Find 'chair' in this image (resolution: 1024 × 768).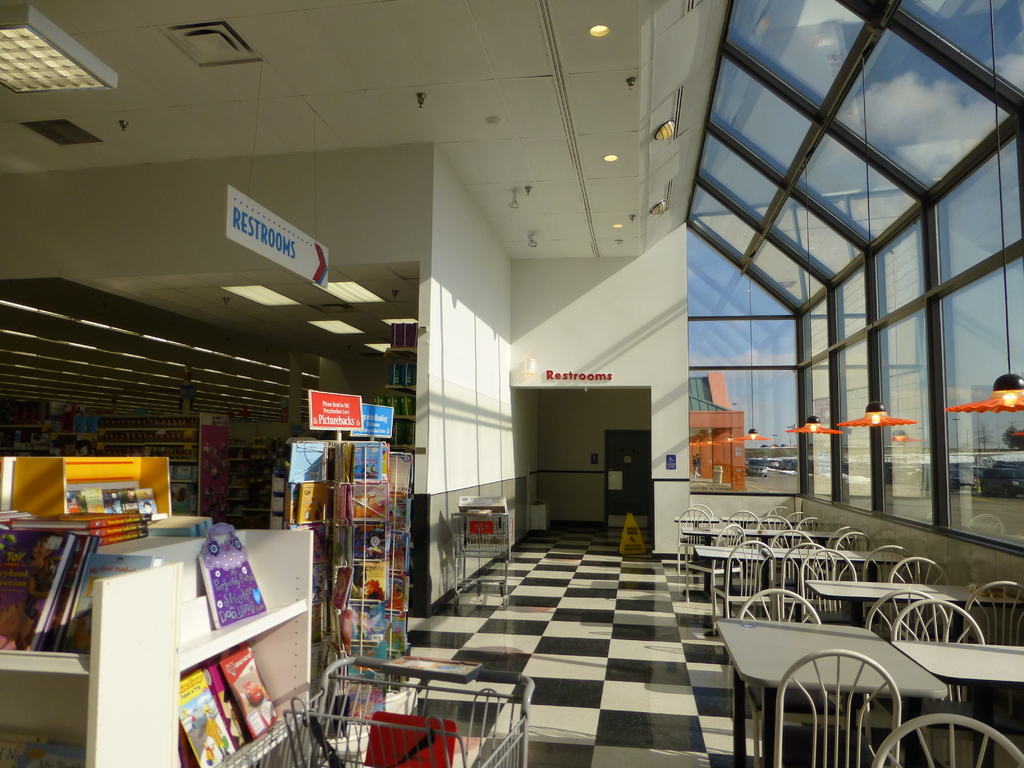
<bbox>723, 541, 780, 627</bbox>.
